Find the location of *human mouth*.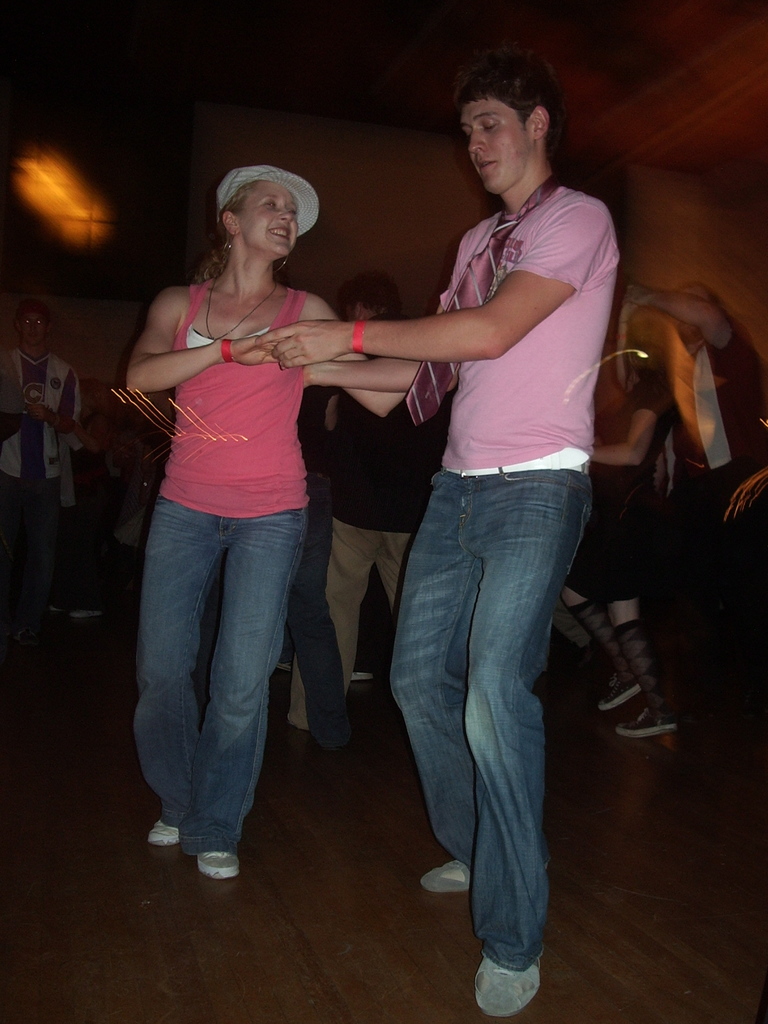
Location: x1=478 y1=154 x2=499 y2=172.
